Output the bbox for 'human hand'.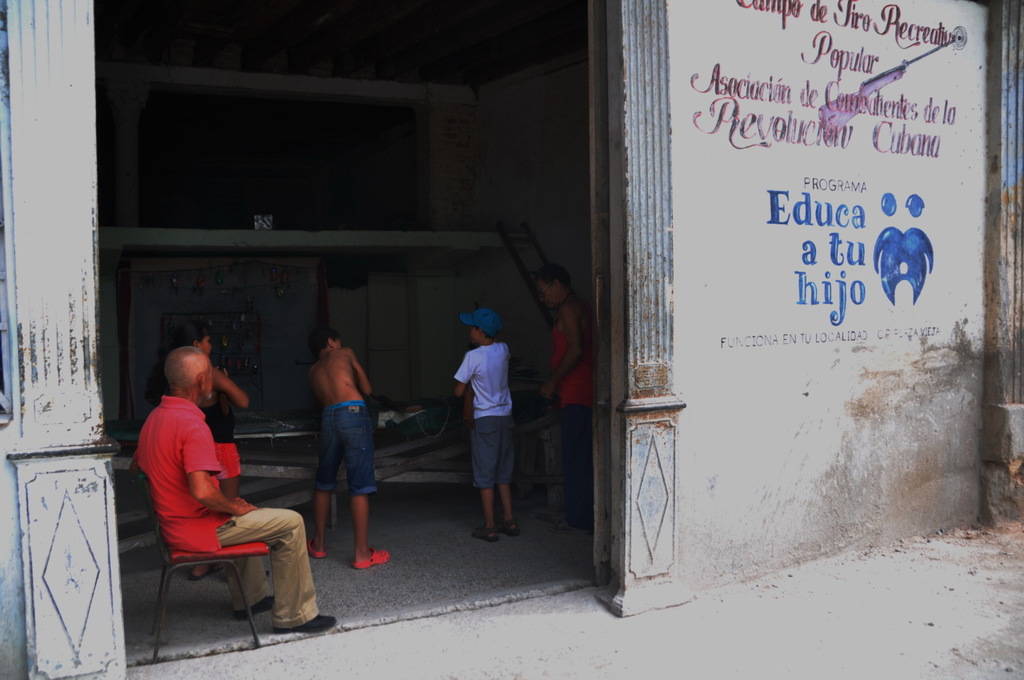
bbox=[235, 491, 258, 514].
